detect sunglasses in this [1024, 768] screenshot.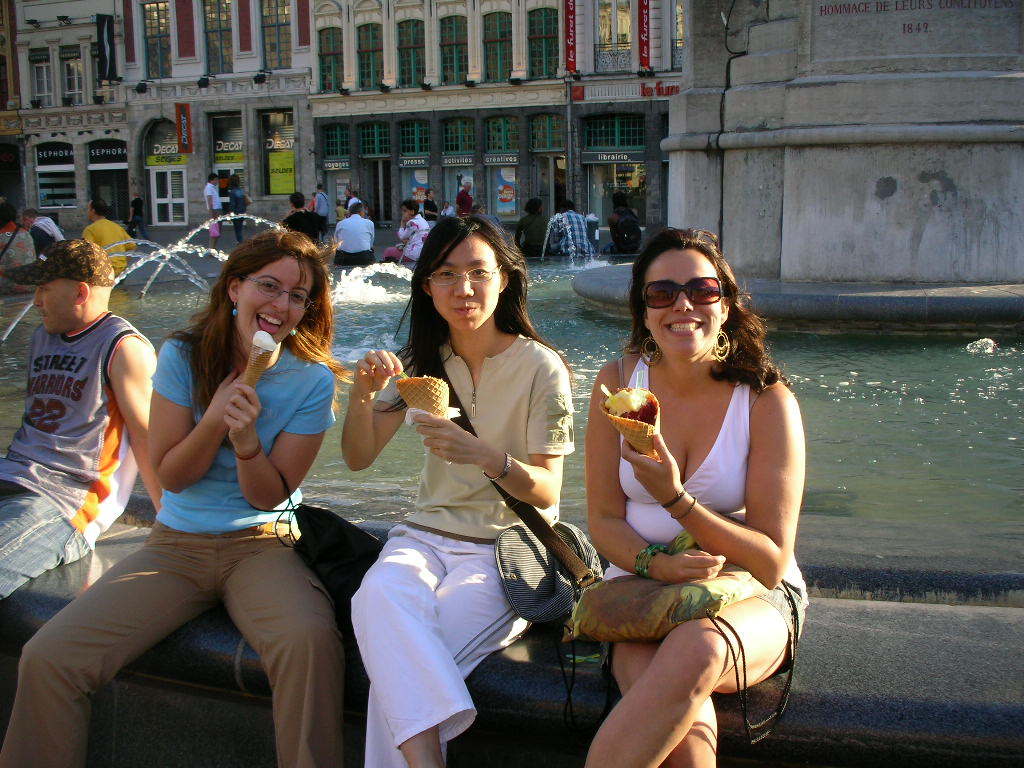
Detection: region(644, 276, 727, 309).
